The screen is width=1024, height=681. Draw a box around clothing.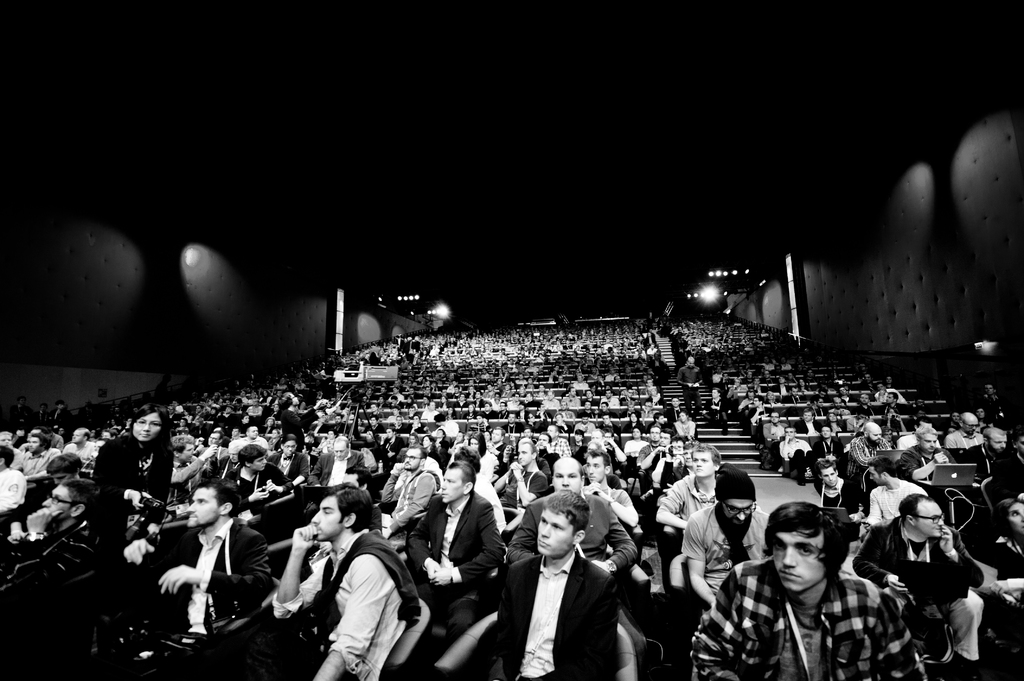
l=684, t=506, r=778, b=591.
